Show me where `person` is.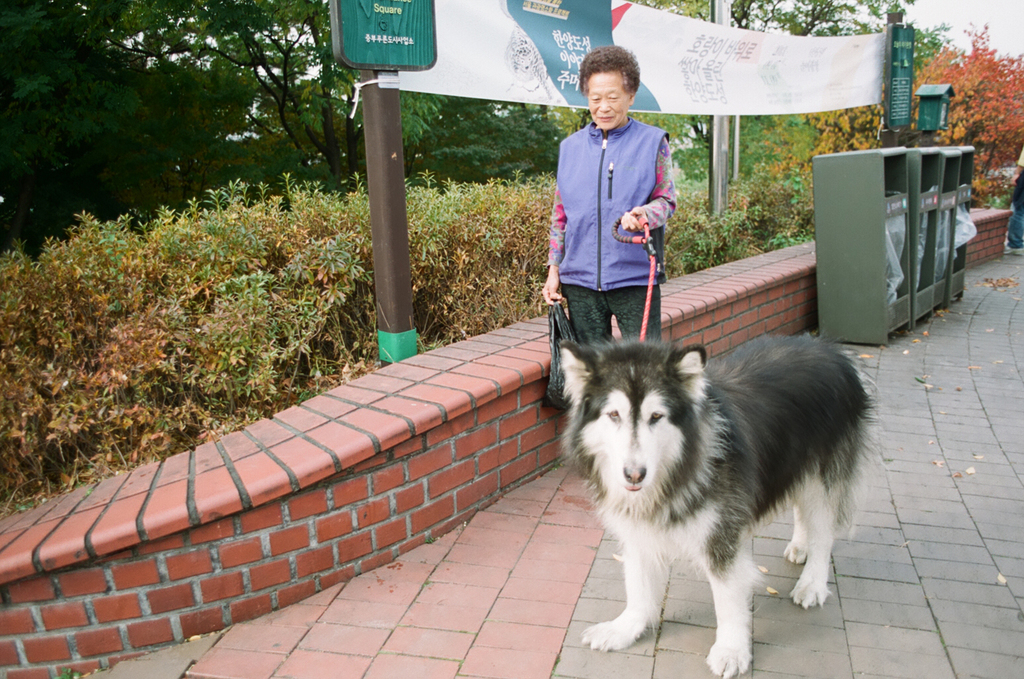
`person` is at Rect(542, 42, 671, 360).
